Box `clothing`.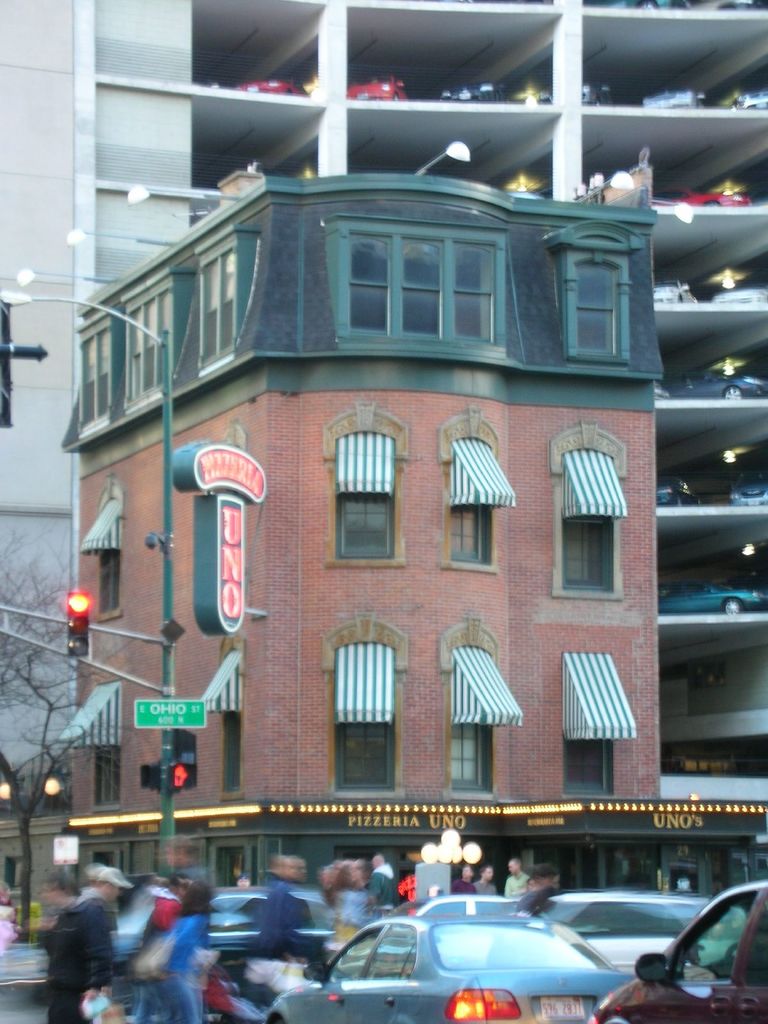
Rect(453, 878, 472, 892).
